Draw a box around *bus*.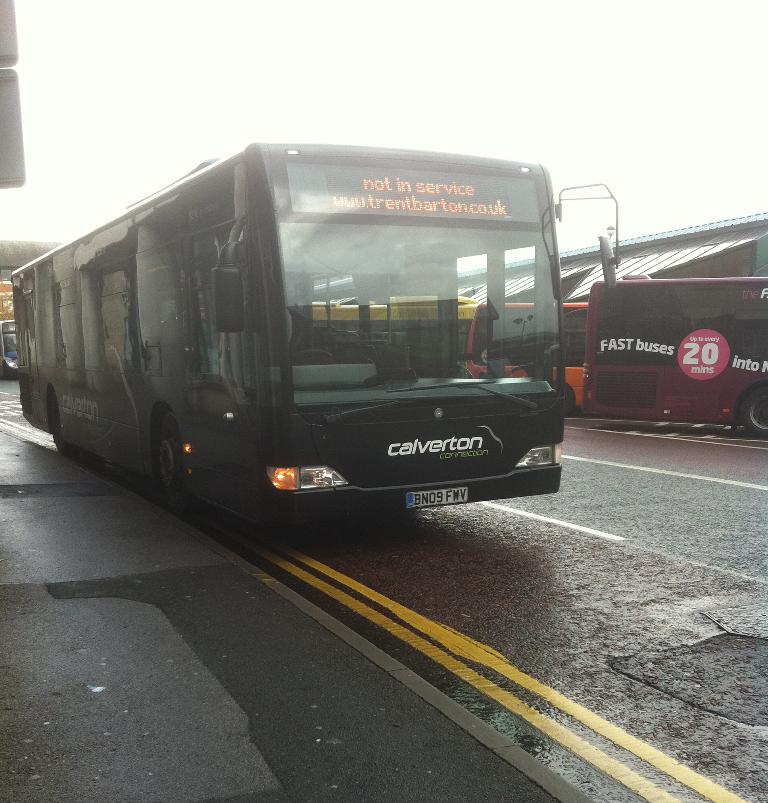
1 319 19 382.
